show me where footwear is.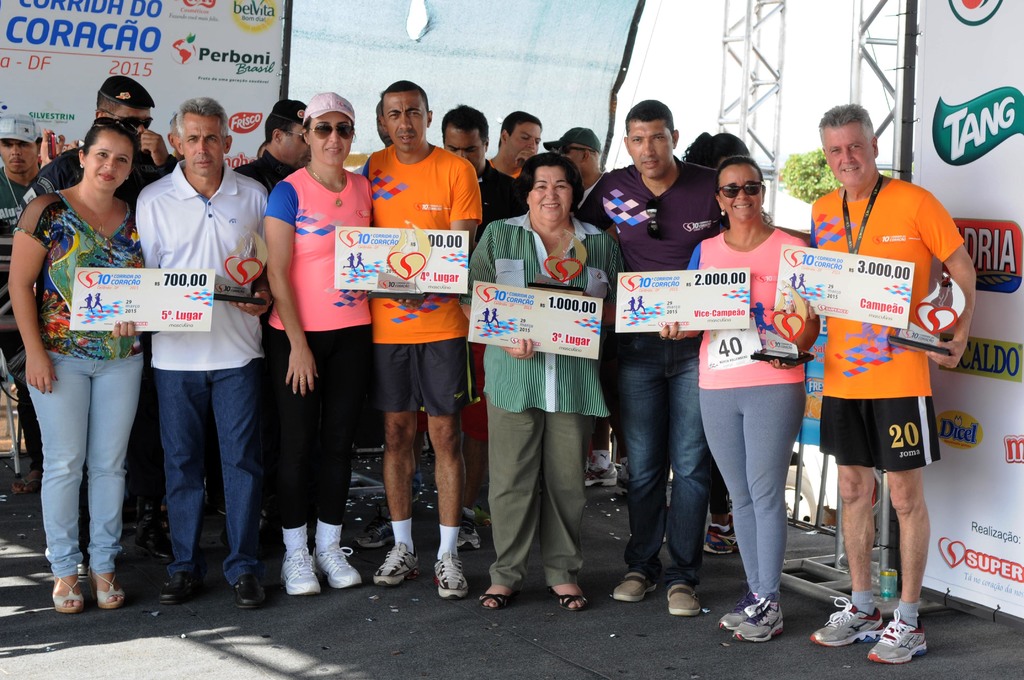
footwear is at [276,548,317,598].
